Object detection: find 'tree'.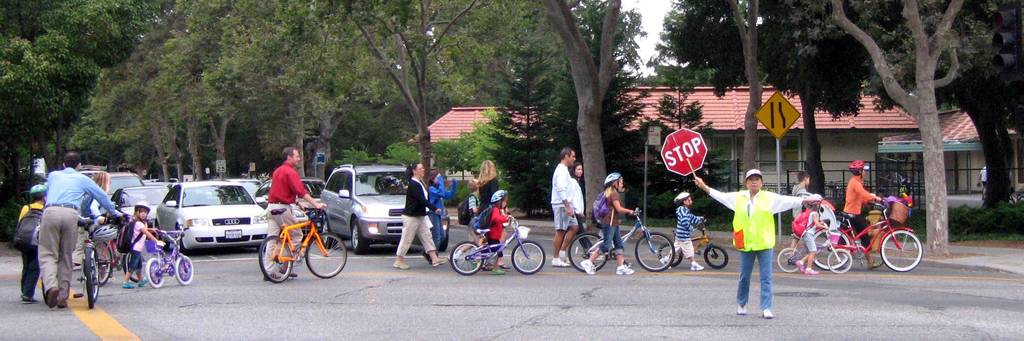
Rect(0, 1, 148, 169).
